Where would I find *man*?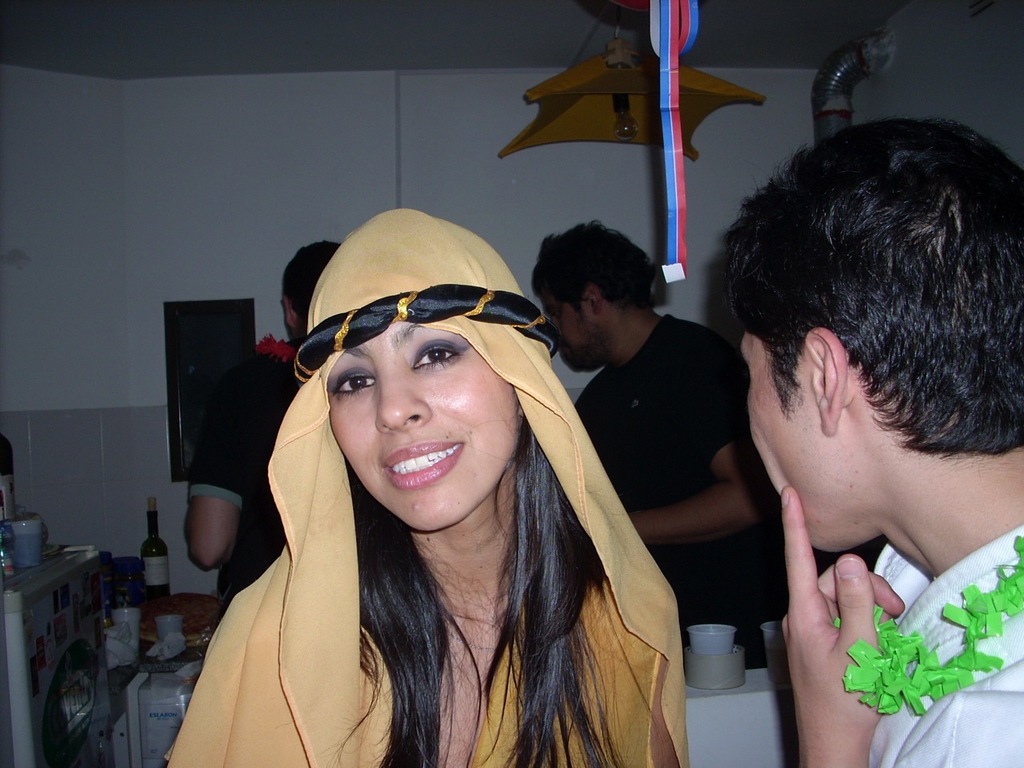
At {"left": 182, "top": 240, "right": 346, "bottom": 622}.
